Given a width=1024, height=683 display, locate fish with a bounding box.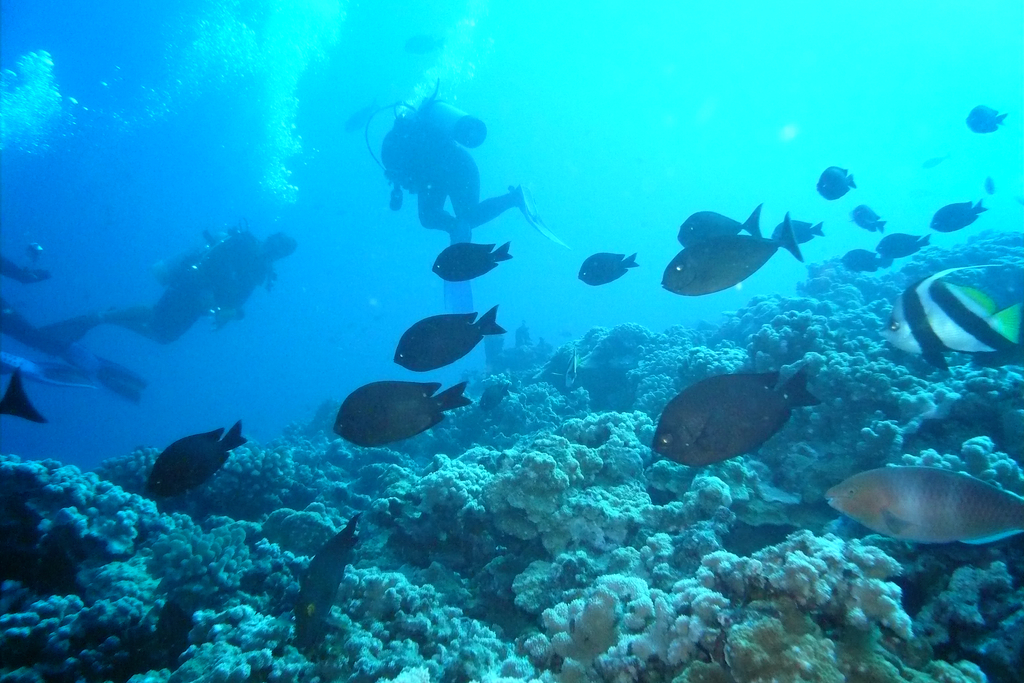
Located: [984,173,996,197].
